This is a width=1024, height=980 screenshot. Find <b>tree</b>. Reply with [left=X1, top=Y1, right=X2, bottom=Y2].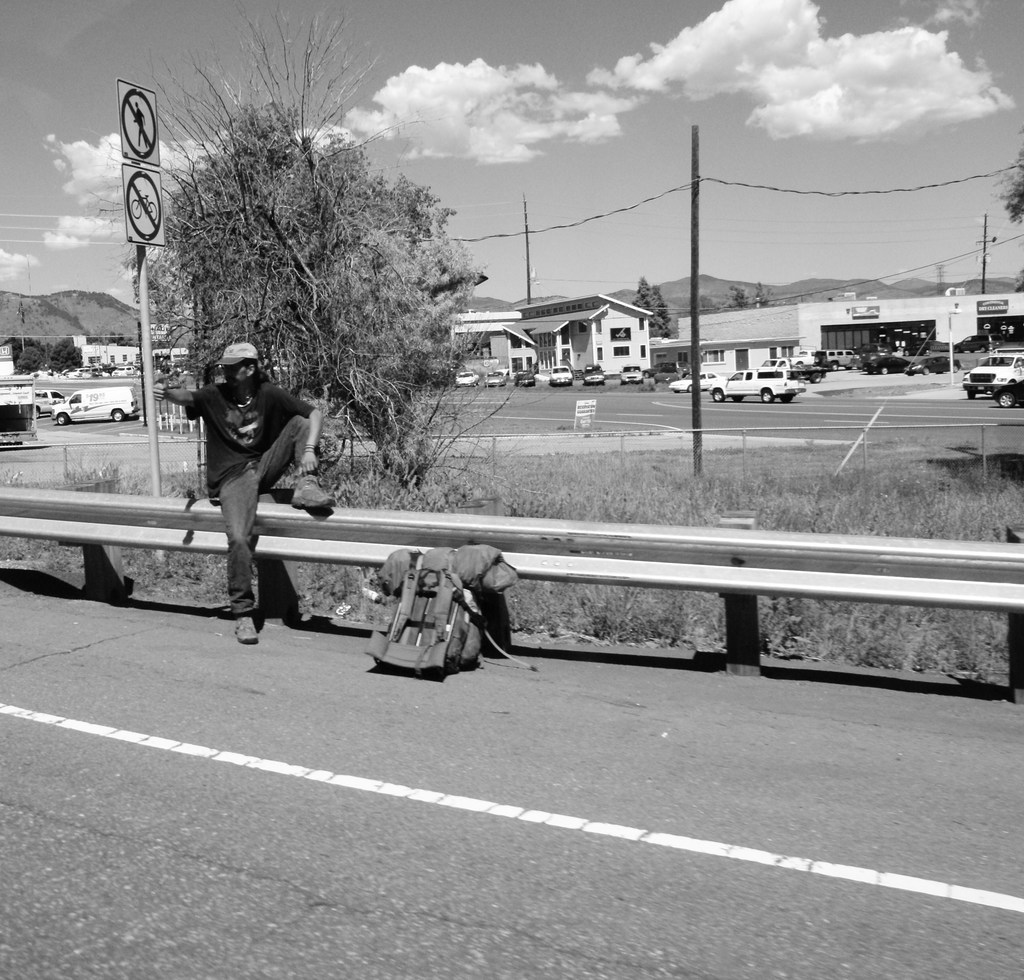
[left=118, top=0, right=492, bottom=486].
